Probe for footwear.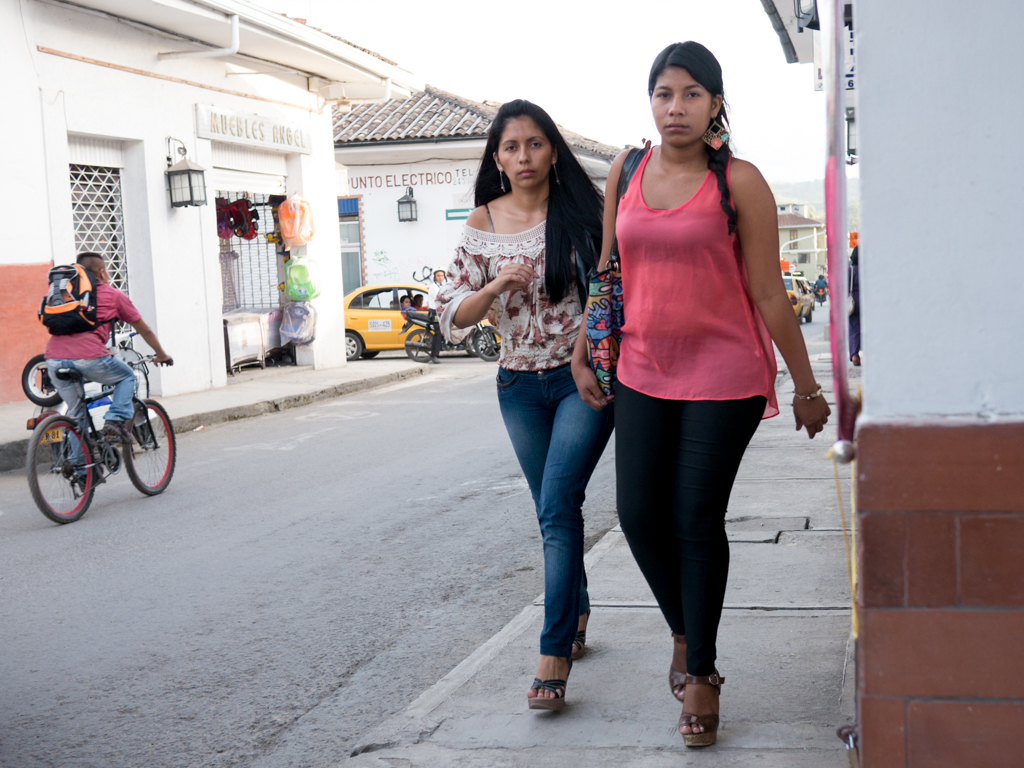
Probe result: <box>666,633,690,706</box>.
